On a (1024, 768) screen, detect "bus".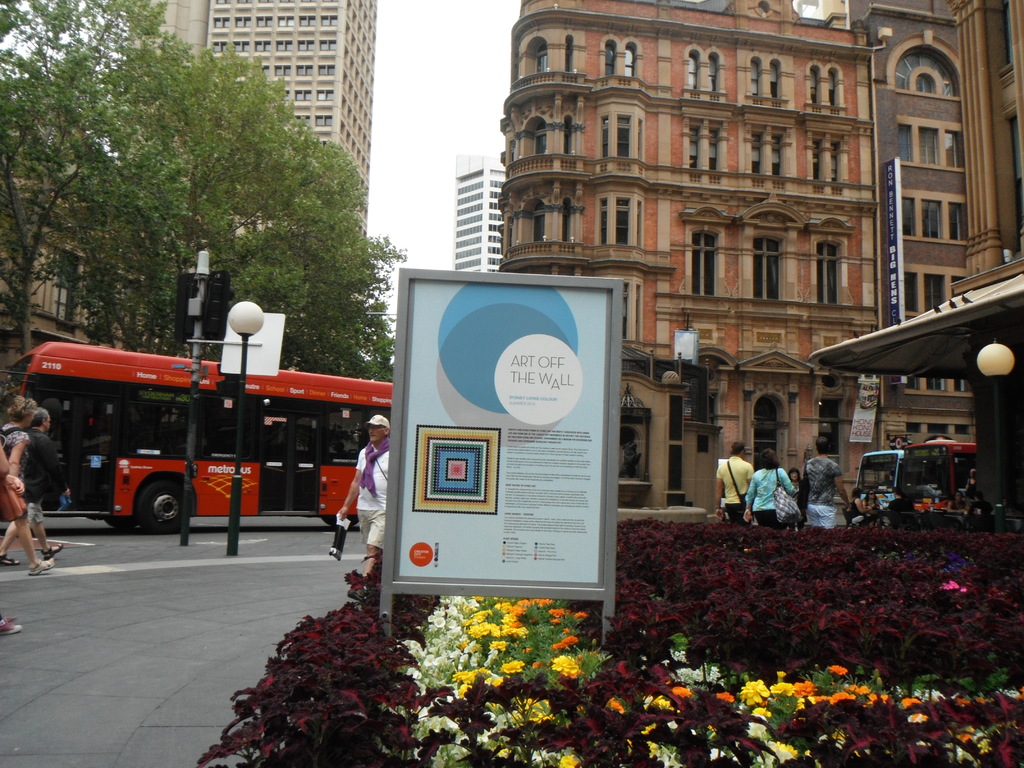
box(851, 448, 906, 511).
